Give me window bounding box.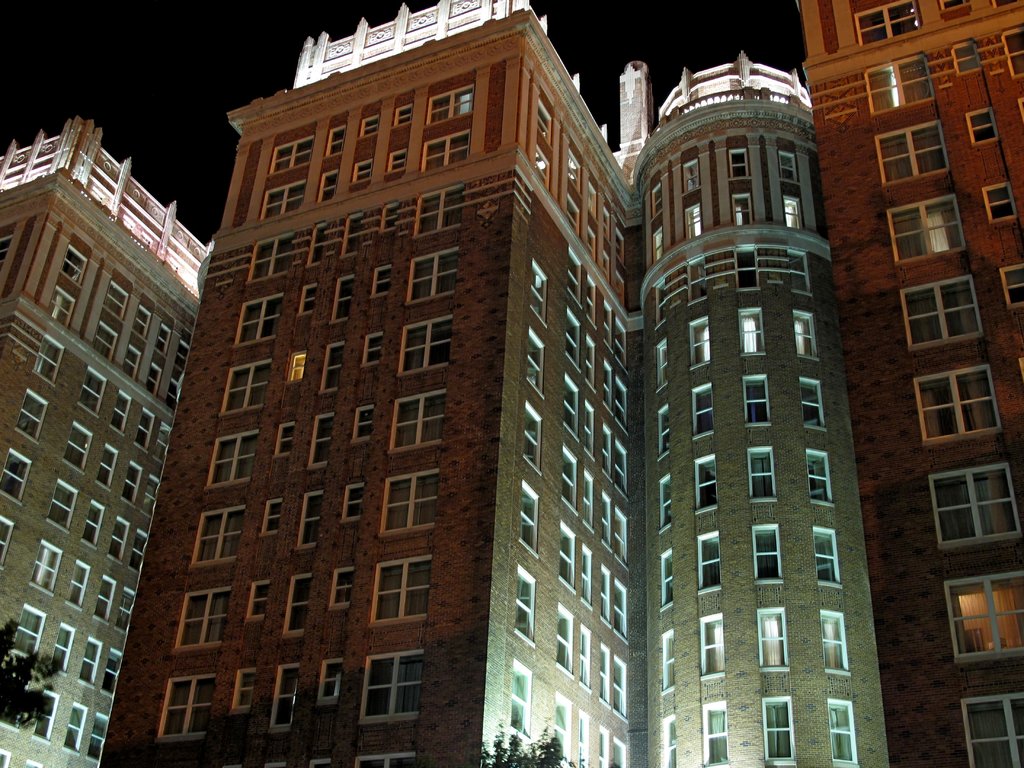
bbox=(377, 561, 434, 621).
